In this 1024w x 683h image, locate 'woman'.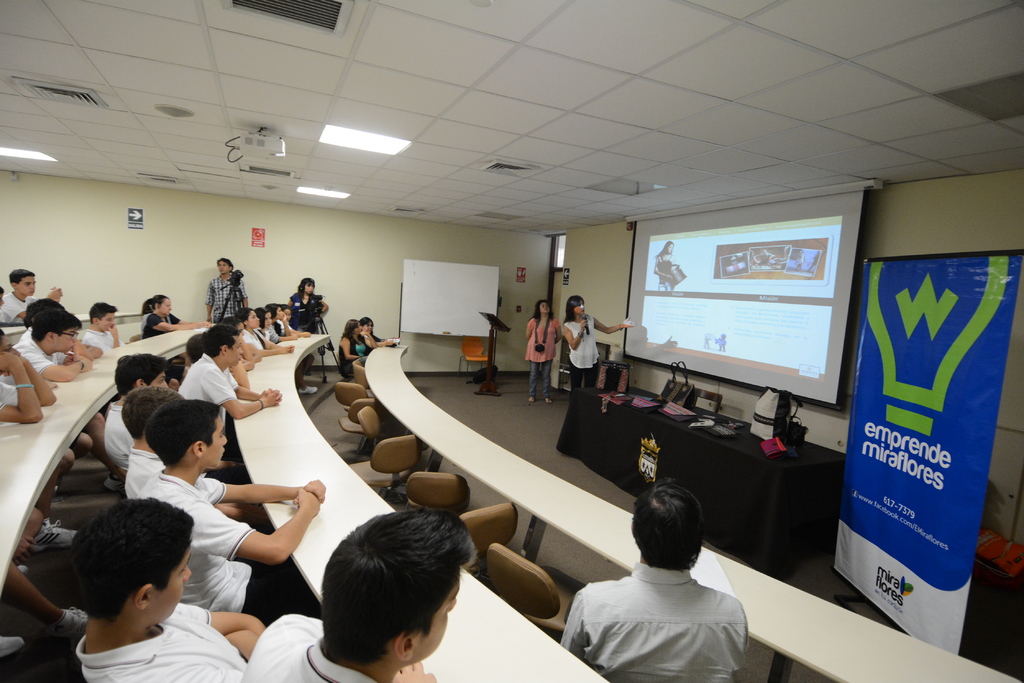
Bounding box: rect(235, 308, 295, 356).
